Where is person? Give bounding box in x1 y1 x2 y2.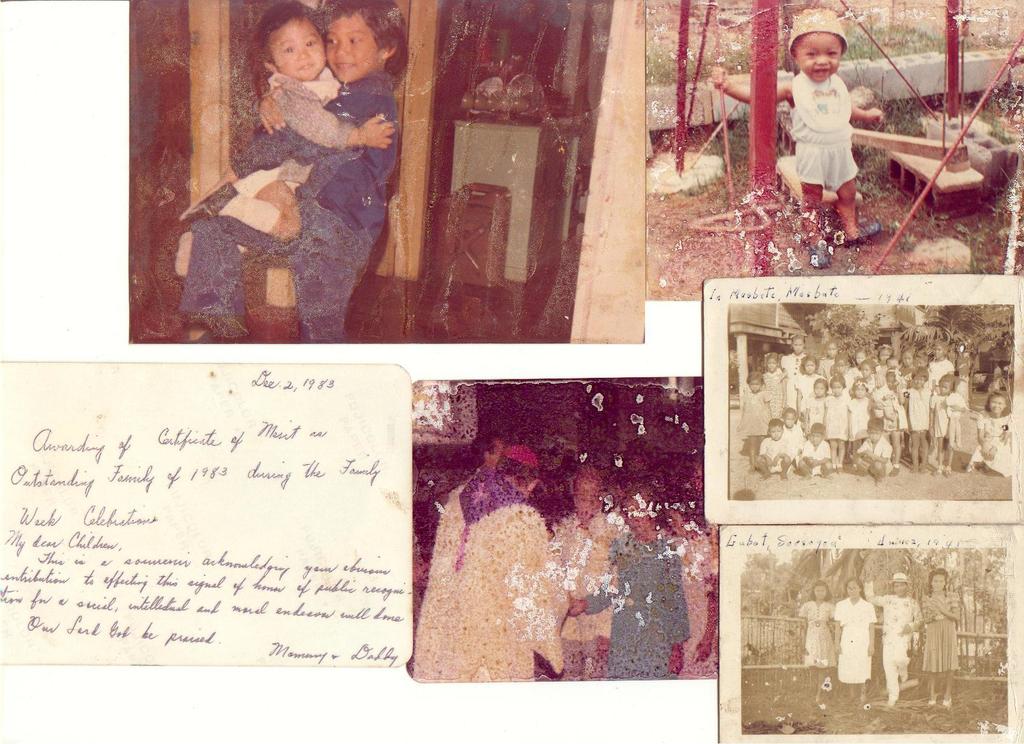
756 421 792 480.
